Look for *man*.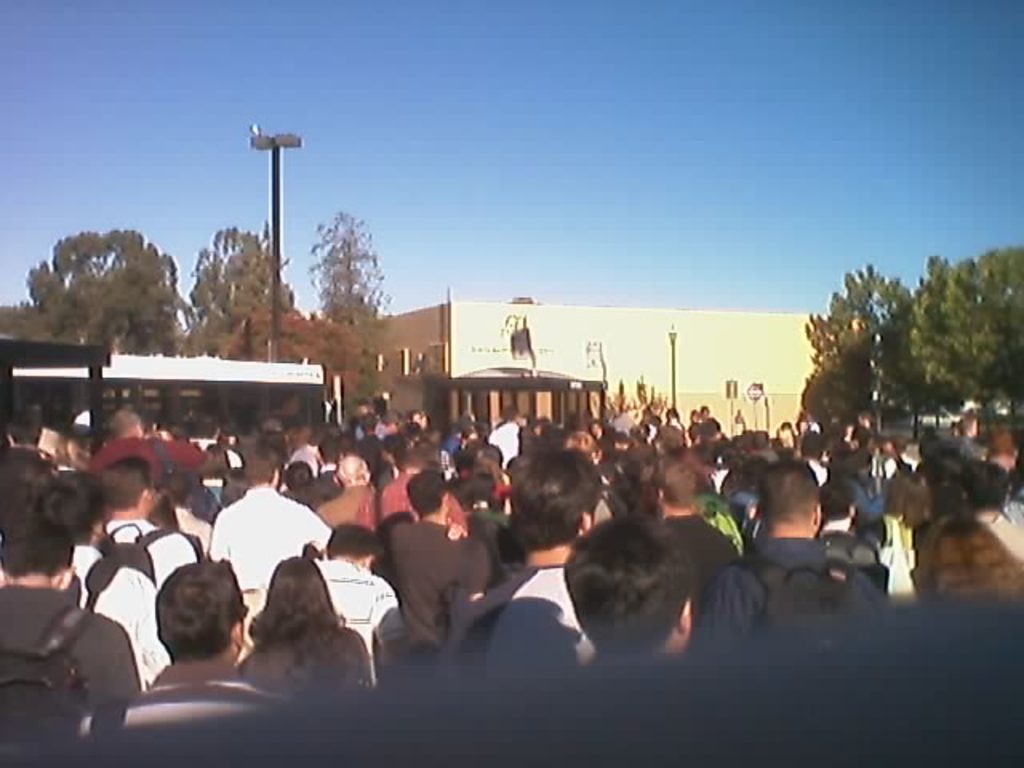
Found: (x1=0, y1=466, x2=146, y2=765).
